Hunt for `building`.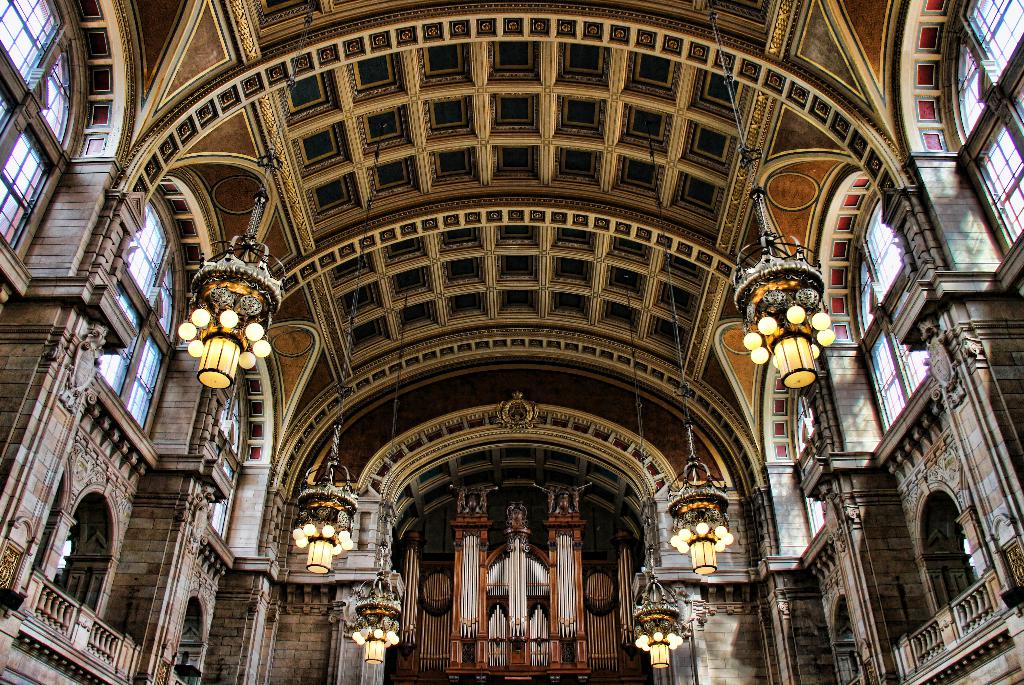
Hunted down at bbox(0, 0, 1022, 684).
